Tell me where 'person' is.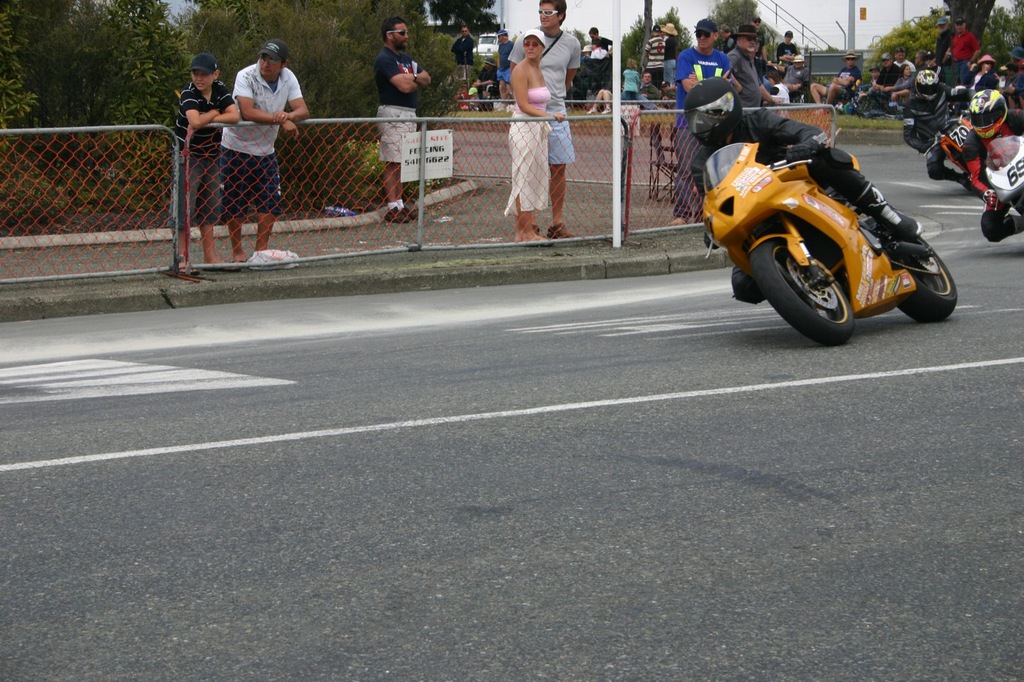
'person' is at {"left": 900, "top": 70, "right": 971, "bottom": 188}.
